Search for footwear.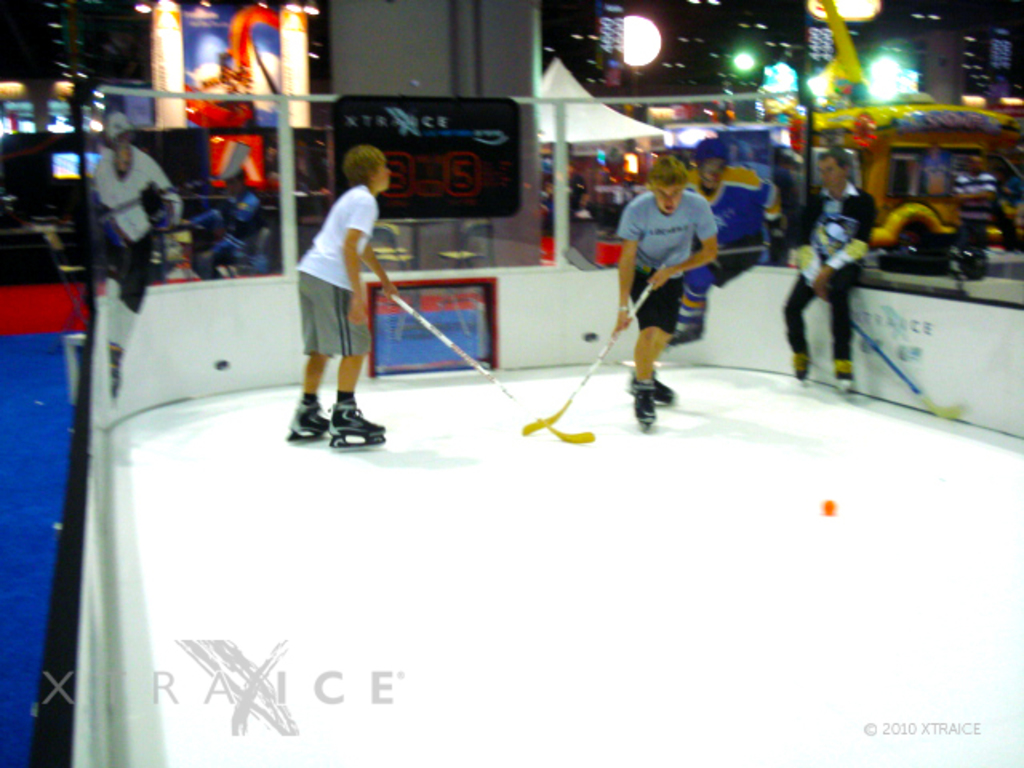
Found at (x1=834, y1=362, x2=856, y2=389).
